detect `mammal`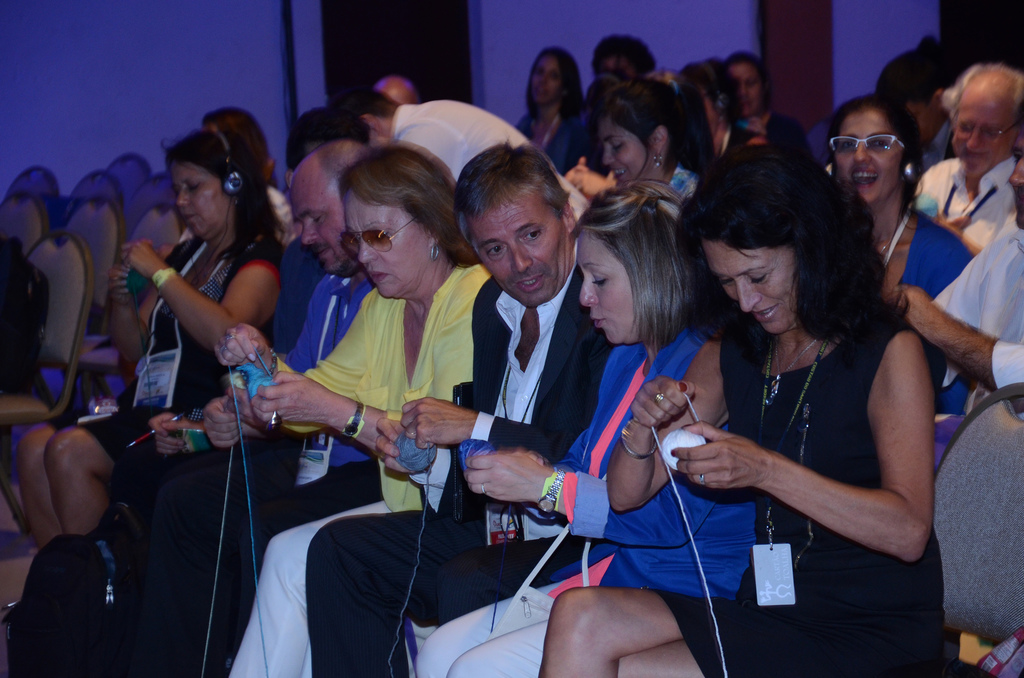
detection(303, 135, 636, 677)
